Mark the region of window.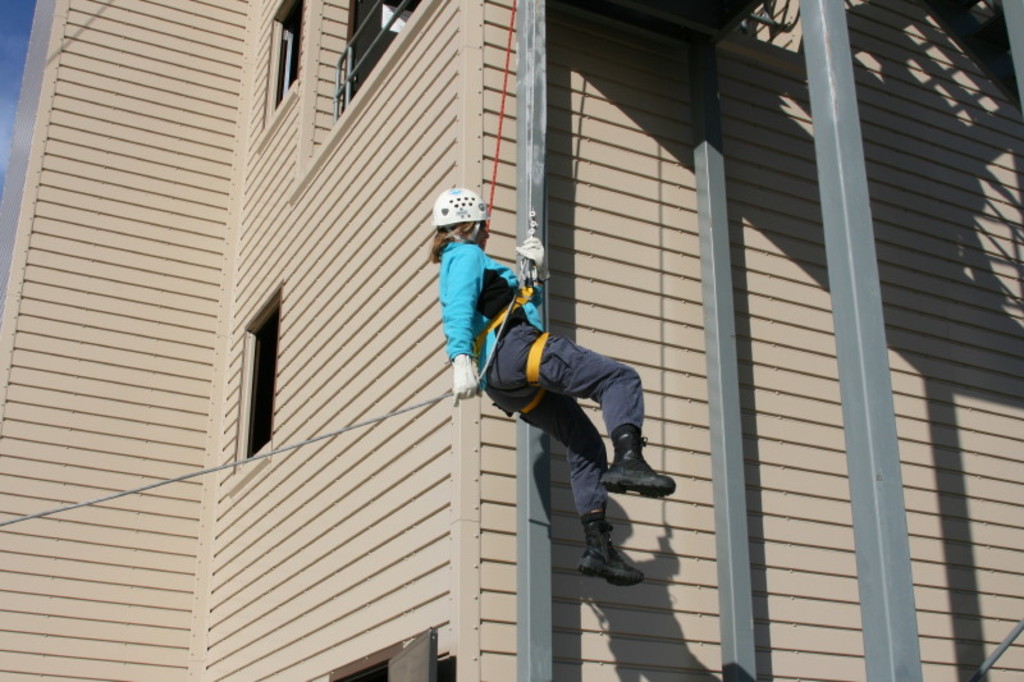
Region: [left=256, top=0, right=316, bottom=123].
